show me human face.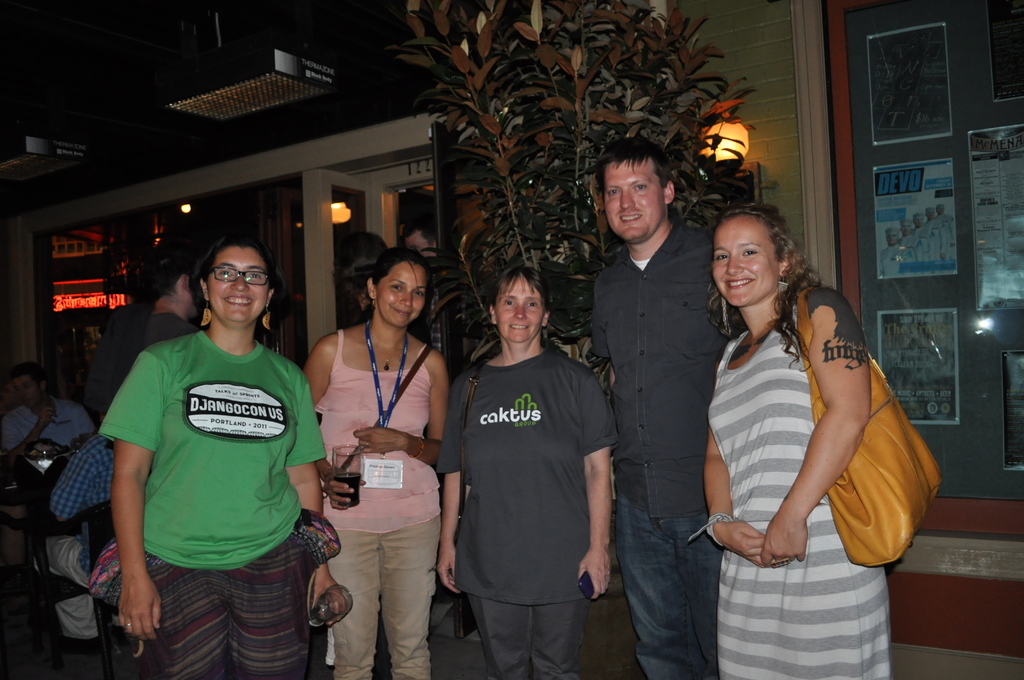
human face is here: [375,263,415,325].
